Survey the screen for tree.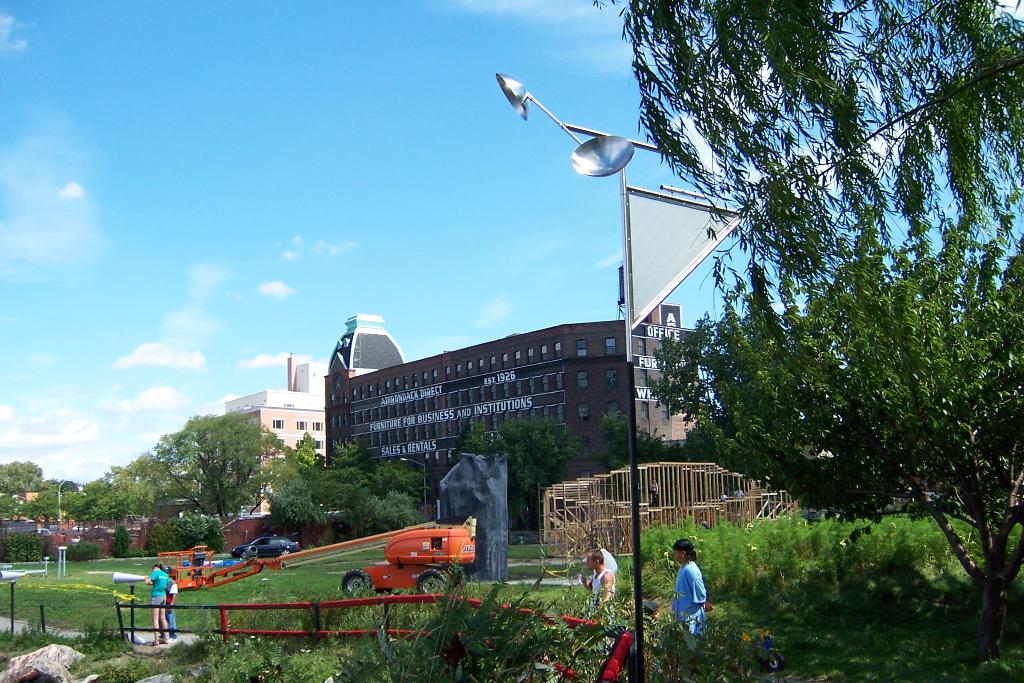
Survey found: [462, 413, 586, 525].
